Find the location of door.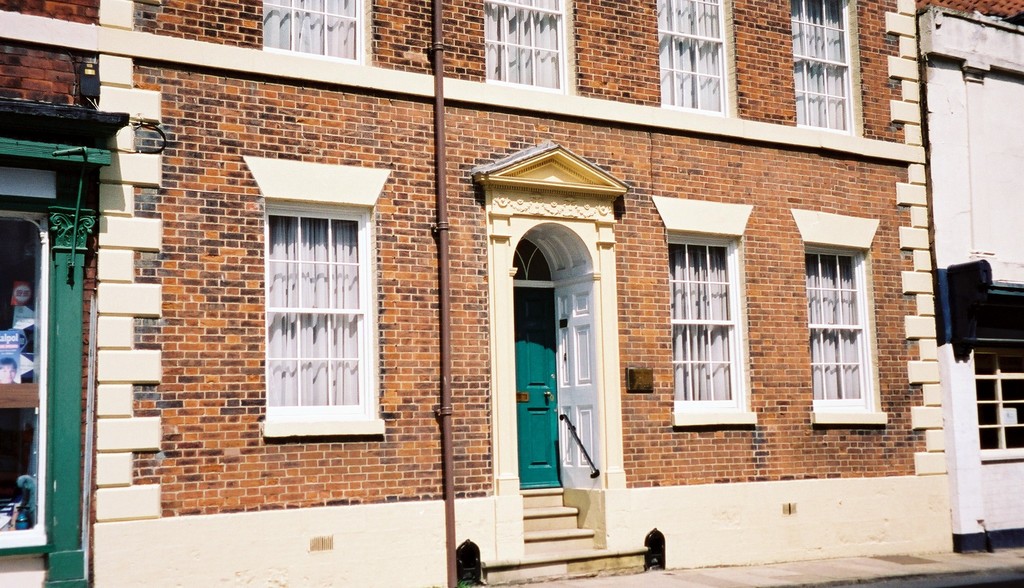
Location: pyautogui.locateOnScreen(507, 215, 596, 516).
